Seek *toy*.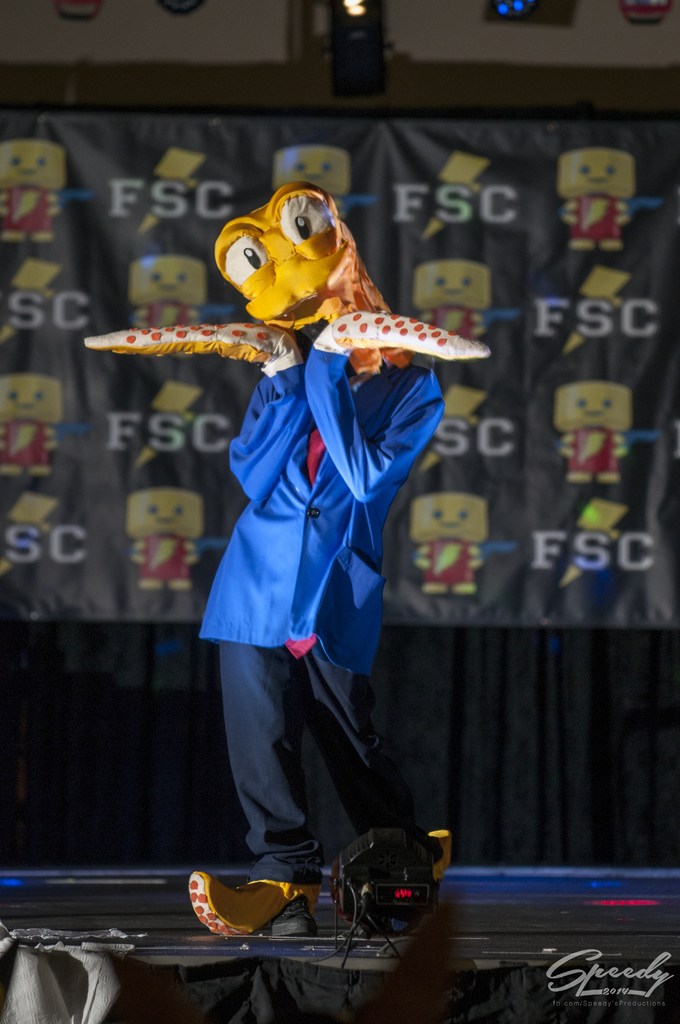
box(409, 493, 517, 596).
